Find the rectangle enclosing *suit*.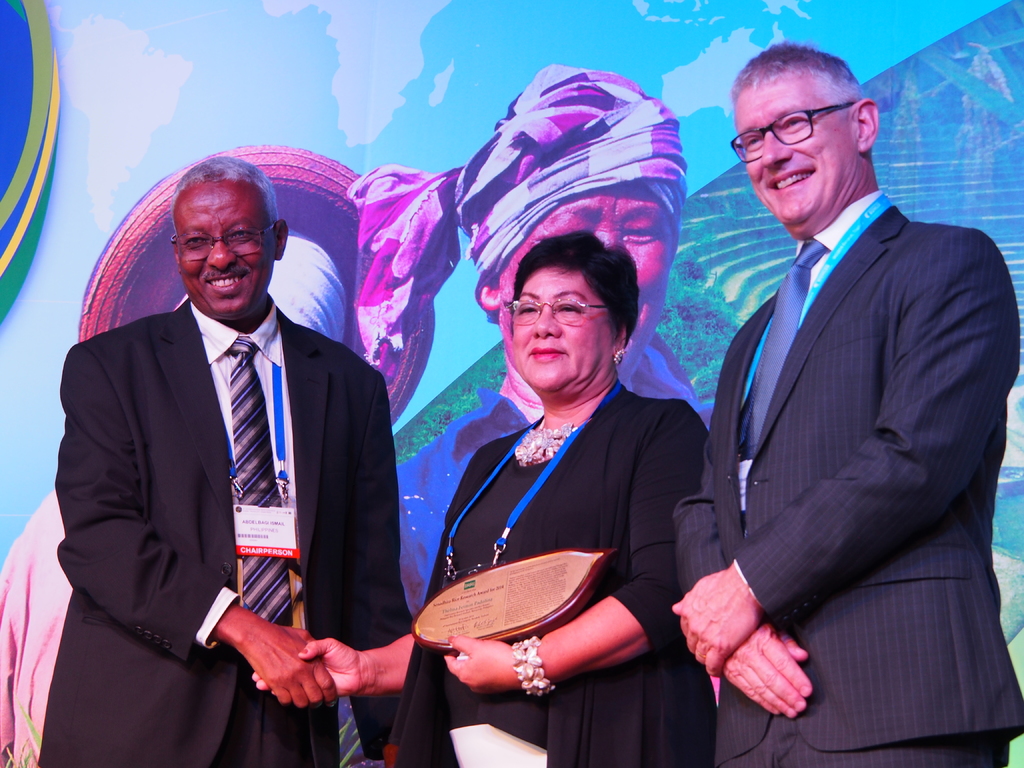
l=391, t=383, r=714, b=767.
